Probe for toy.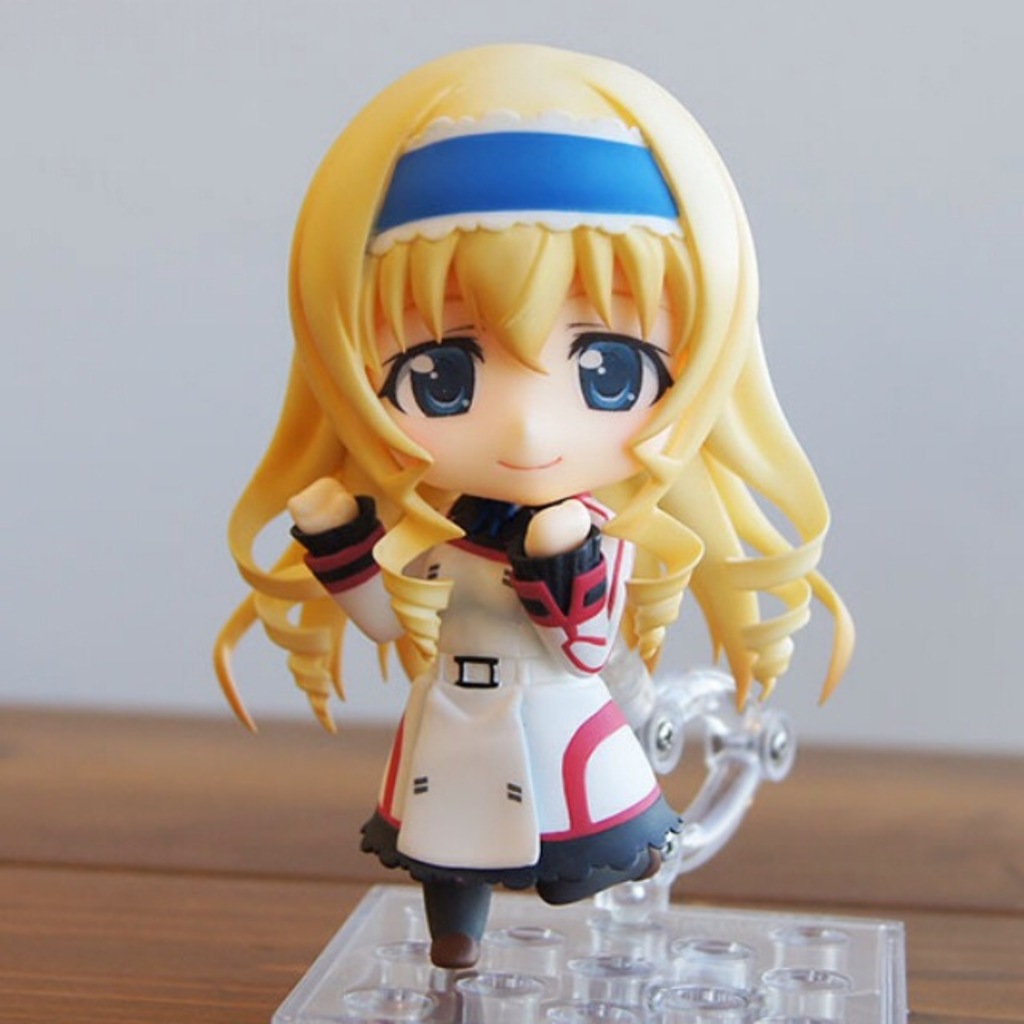
Probe result: (left=190, top=30, right=864, bottom=982).
